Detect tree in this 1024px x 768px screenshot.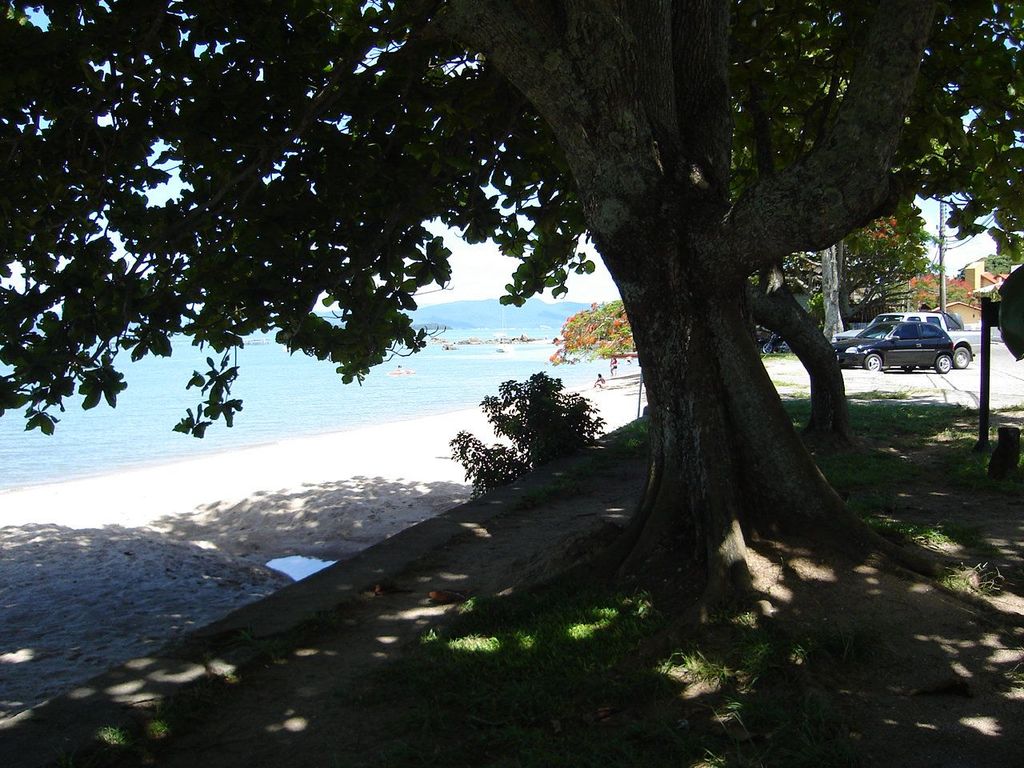
Detection: {"left": 751, "top": 187, "right": 957, "bottom": 351}.
